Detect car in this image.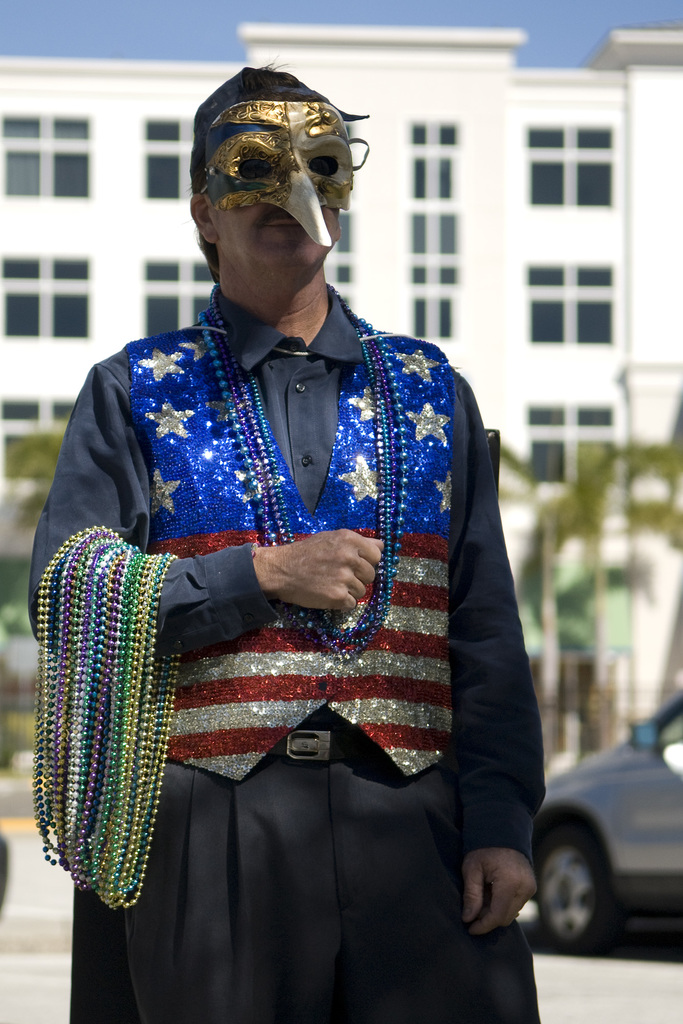
Detection: <region>524, 685, 682, 954</region>.
